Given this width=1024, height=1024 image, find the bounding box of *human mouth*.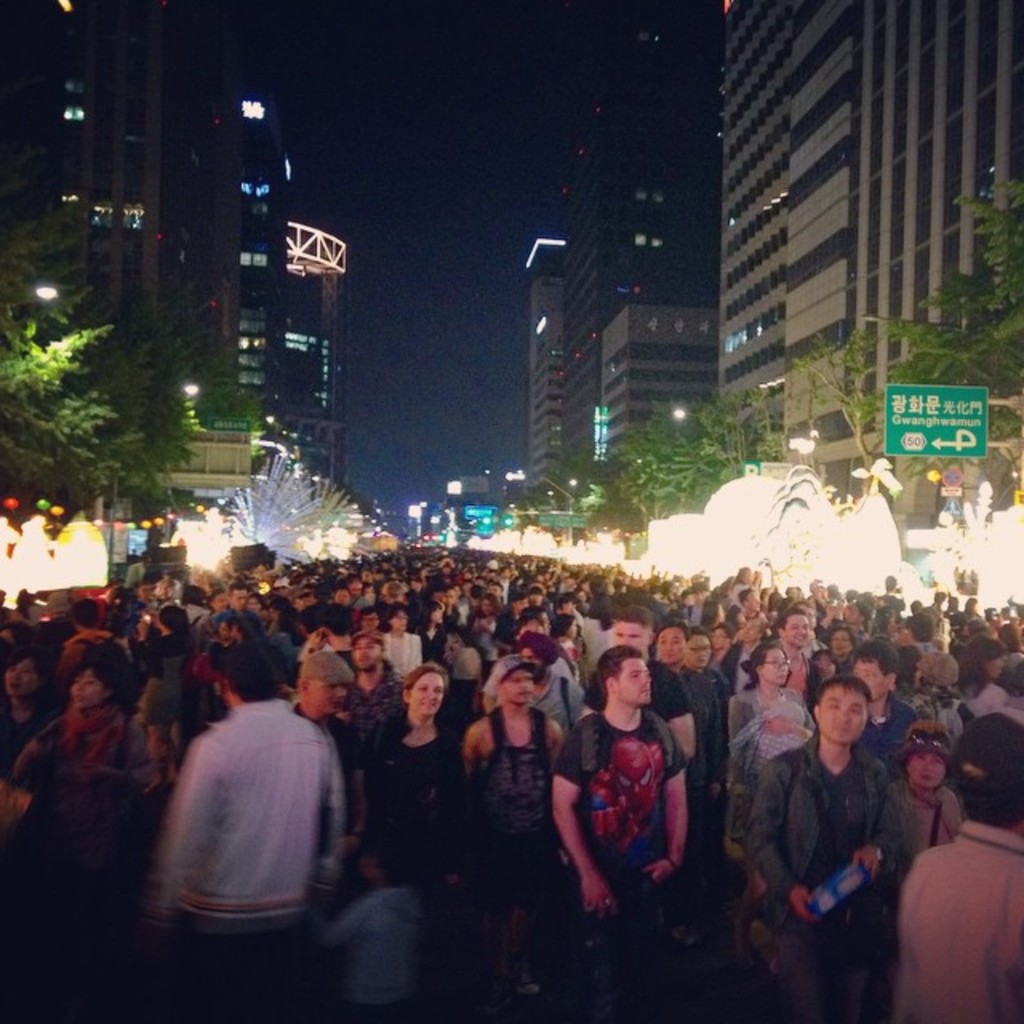
{"left": 920, "top": 779, "right": 931, "bottom": 781}.
